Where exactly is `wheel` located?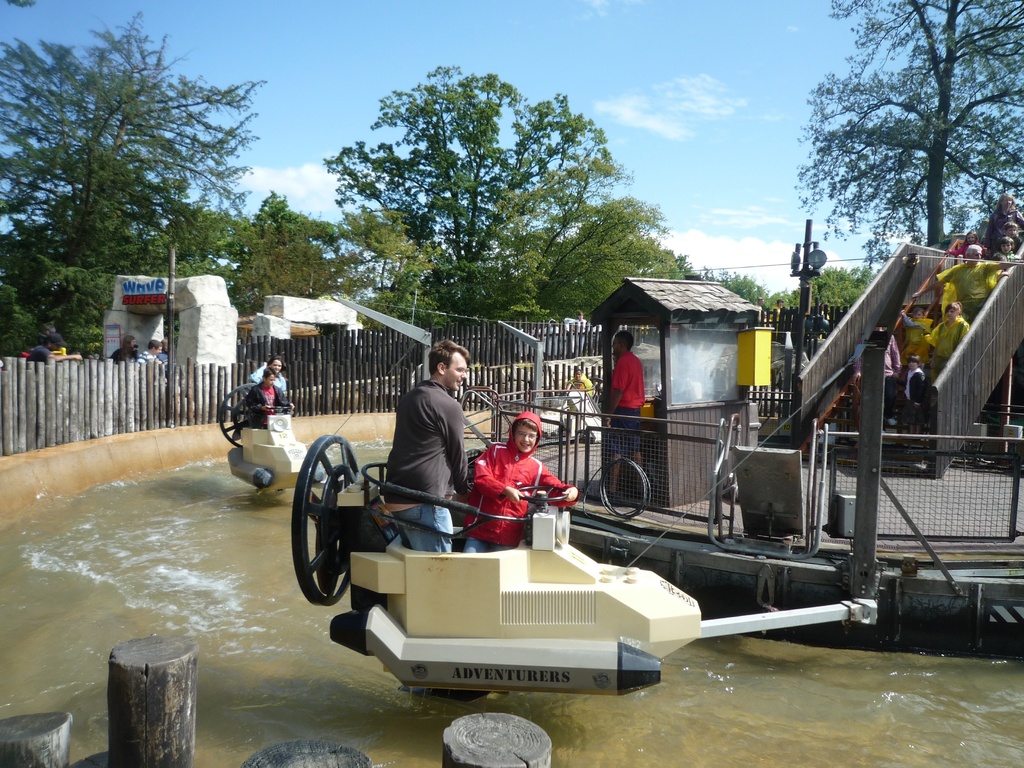
Its bounding box is 218 383 258 446.
